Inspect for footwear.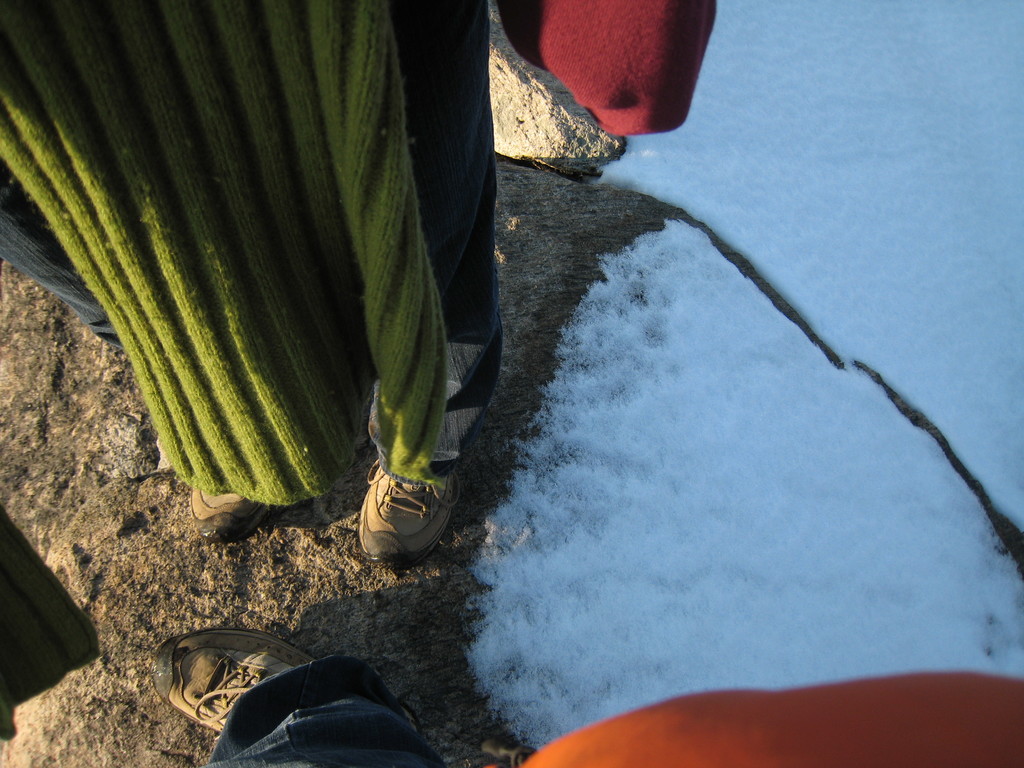
Inspection: l=195, t=484, r=280, b=542.
